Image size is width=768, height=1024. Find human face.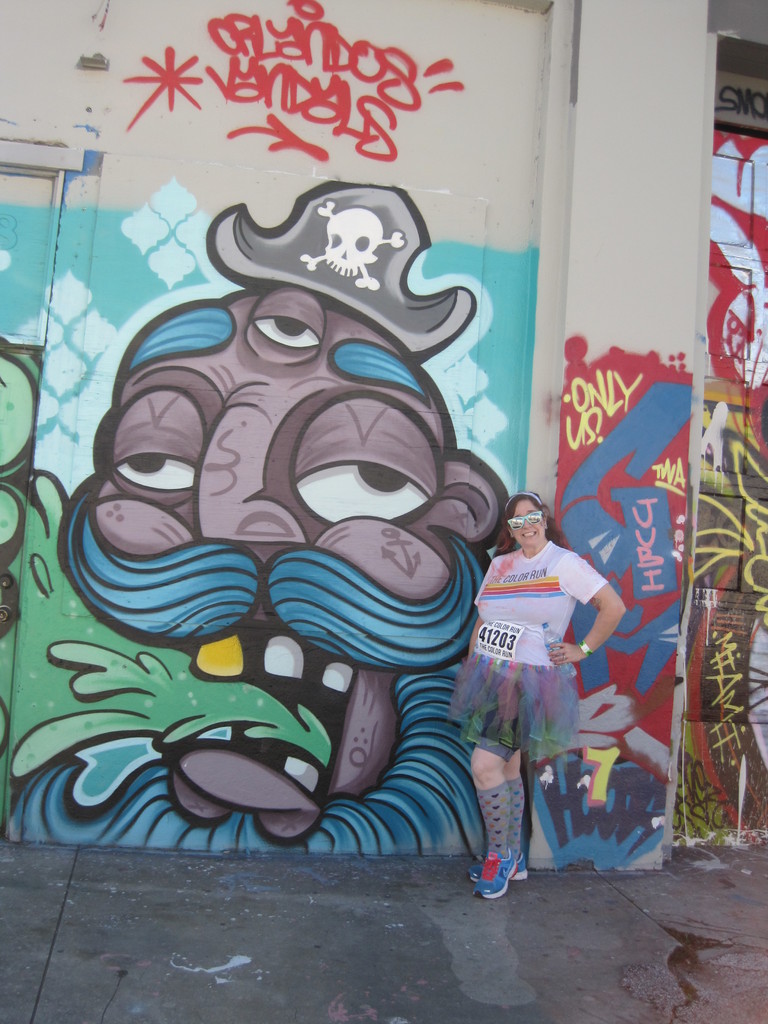
Rect(72, 285, 499, 835).
